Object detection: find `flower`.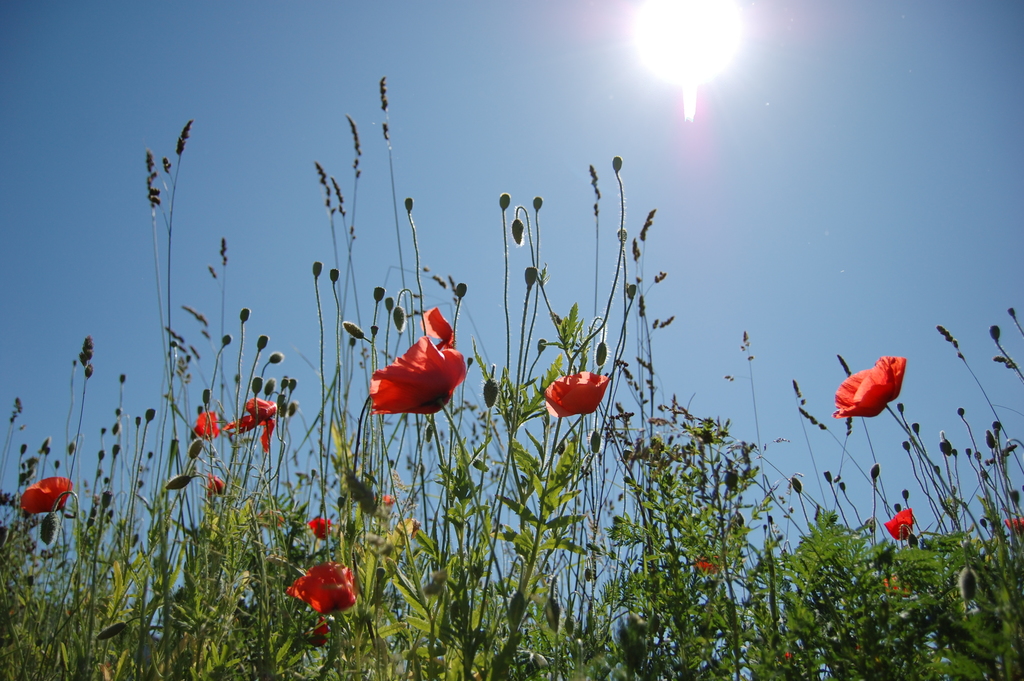
882,509,917,541.
